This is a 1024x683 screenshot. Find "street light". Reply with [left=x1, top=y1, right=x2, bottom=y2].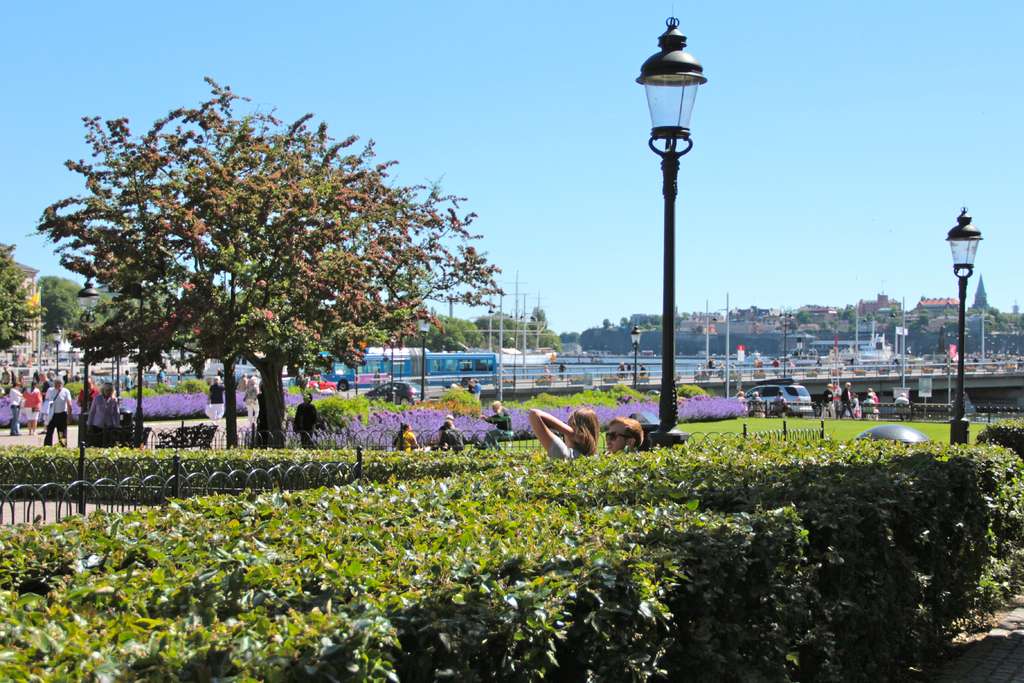
[left=484, top=290, right=502, bottom=400].
